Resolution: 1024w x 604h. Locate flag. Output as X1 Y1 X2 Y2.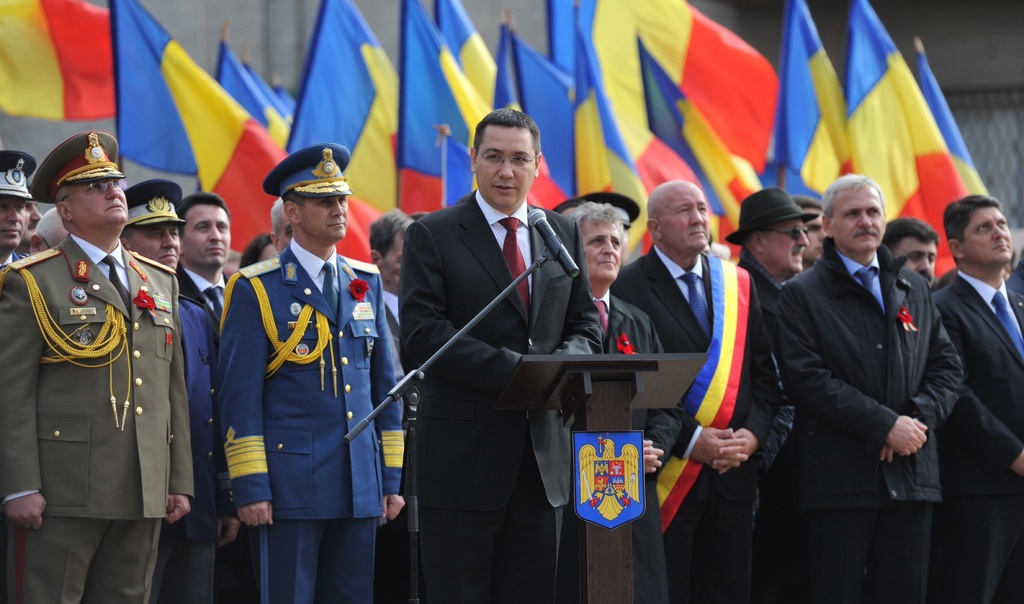
445 122 480 201.
